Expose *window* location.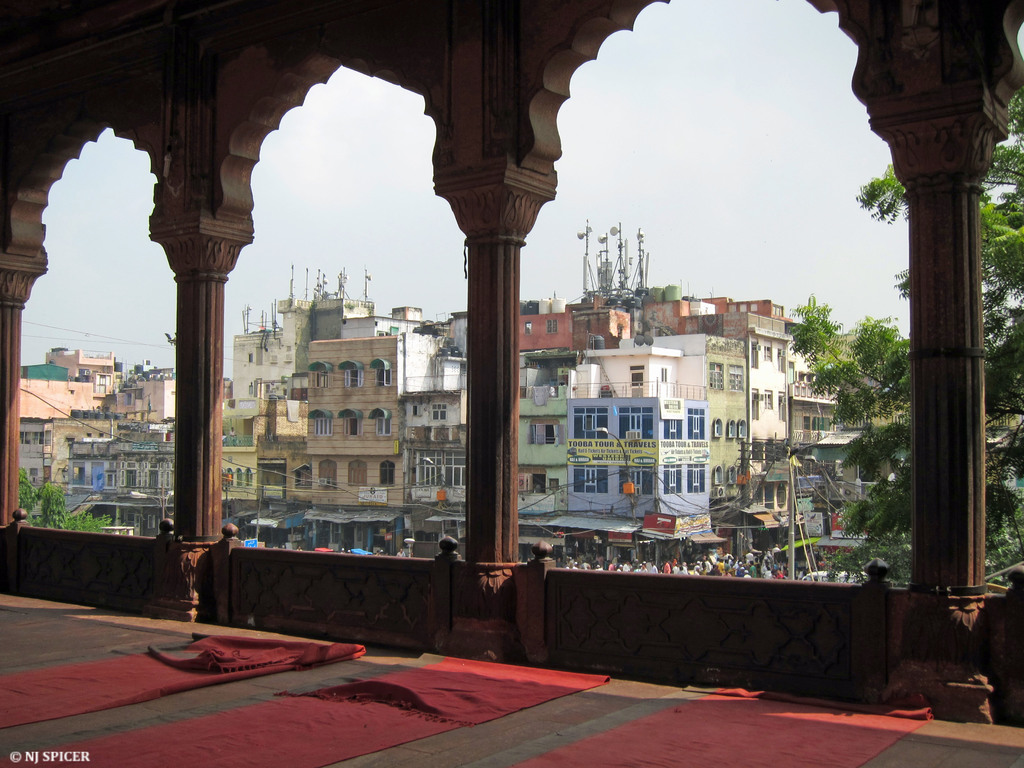
Exposed at (left=660, top=368, right=671, bottom=383).
